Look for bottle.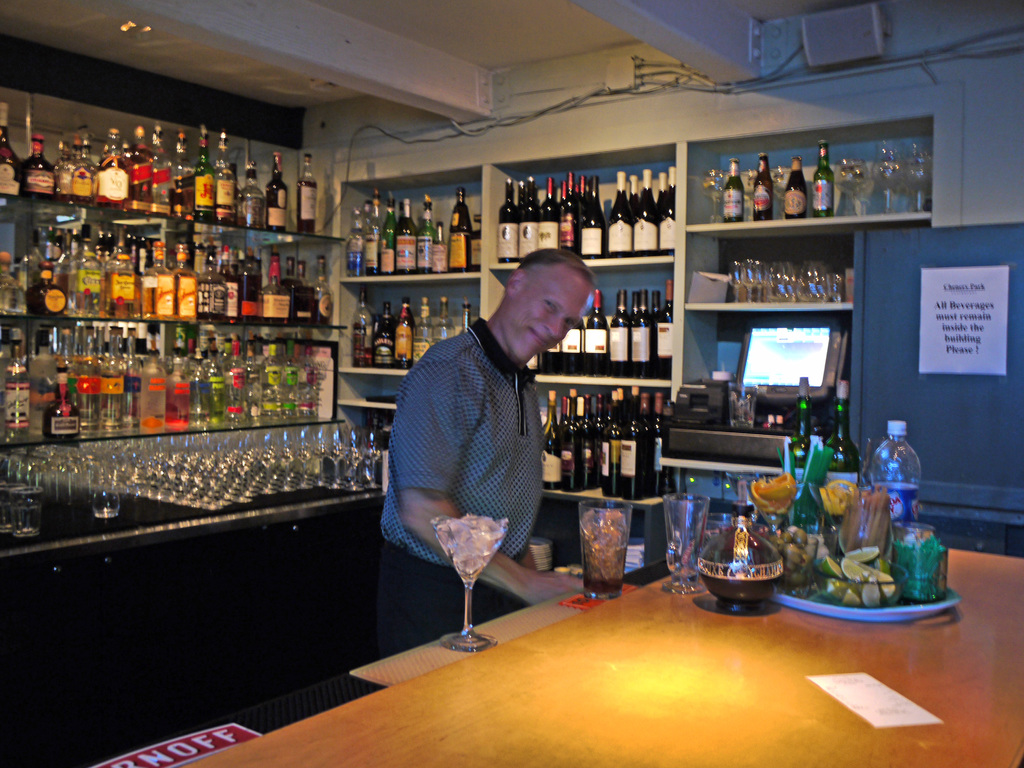
Found: l=451, t=187, r=472, b=271.
